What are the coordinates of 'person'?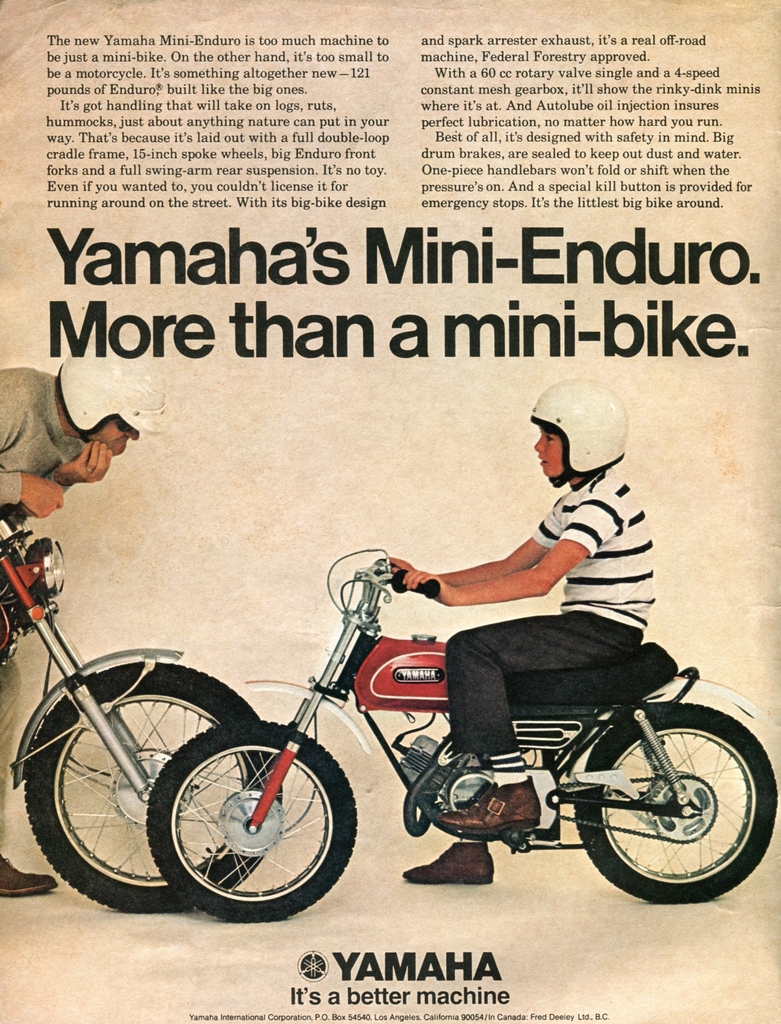
l=2, t=337, r=160, b=908.
